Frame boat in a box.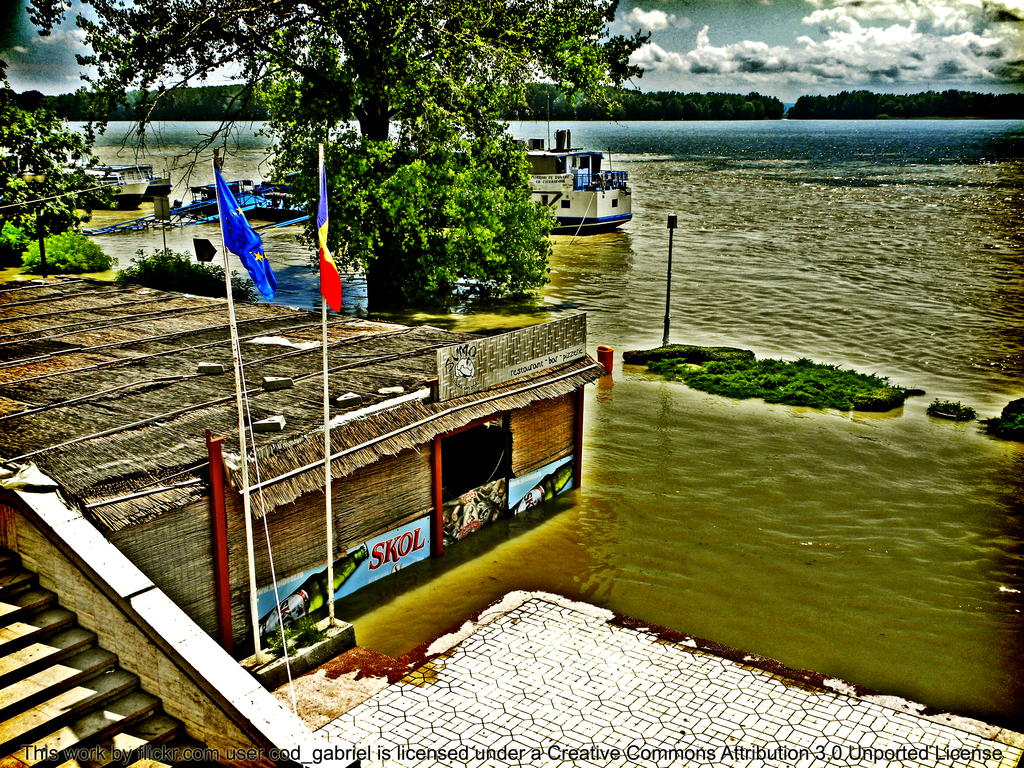
x1=504 y1=93 x2=641 y2=234.
